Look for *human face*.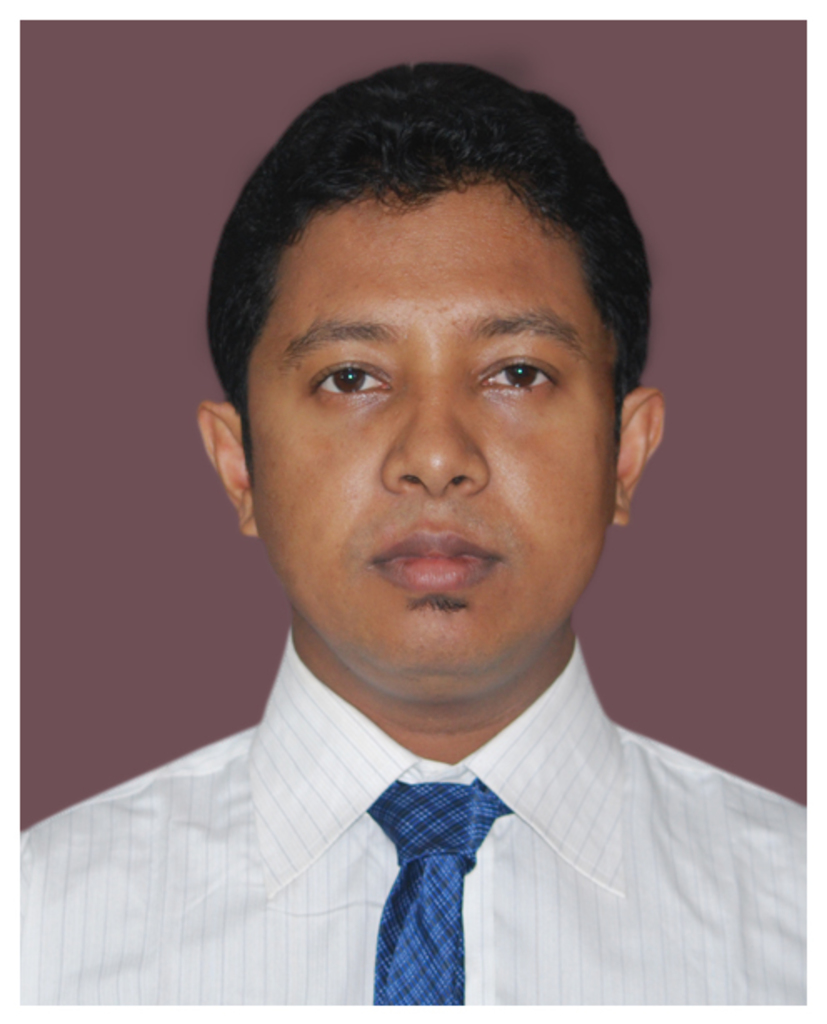
Found: crop(248, 182, 615, 674).
